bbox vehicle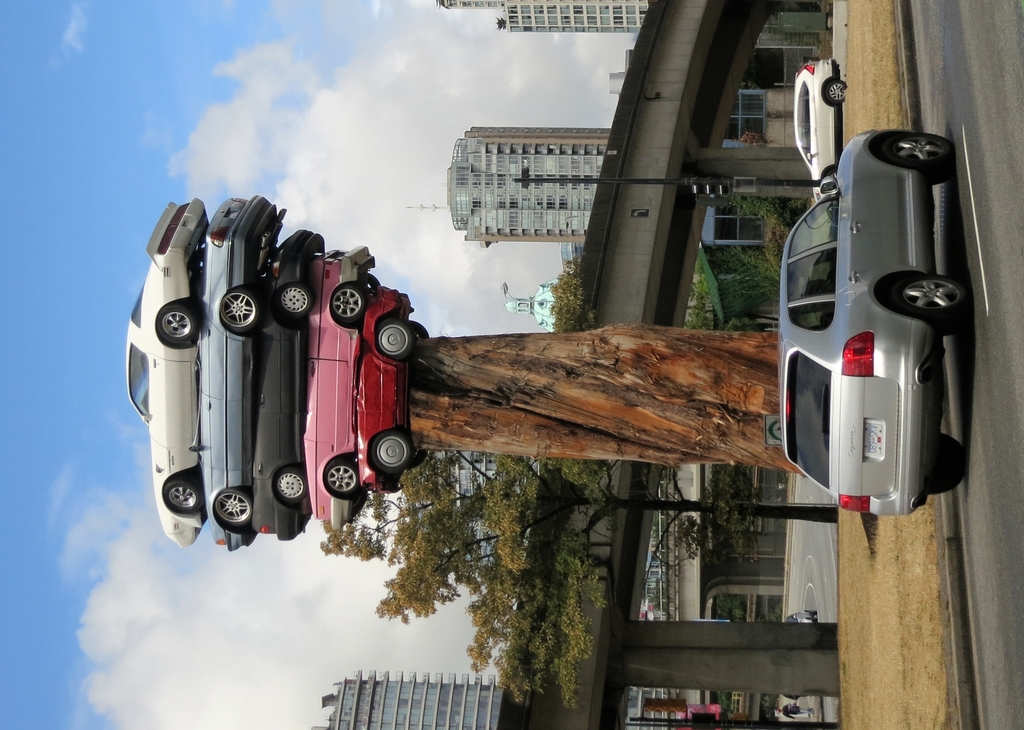
bbox(129, 200, 202, 553)
